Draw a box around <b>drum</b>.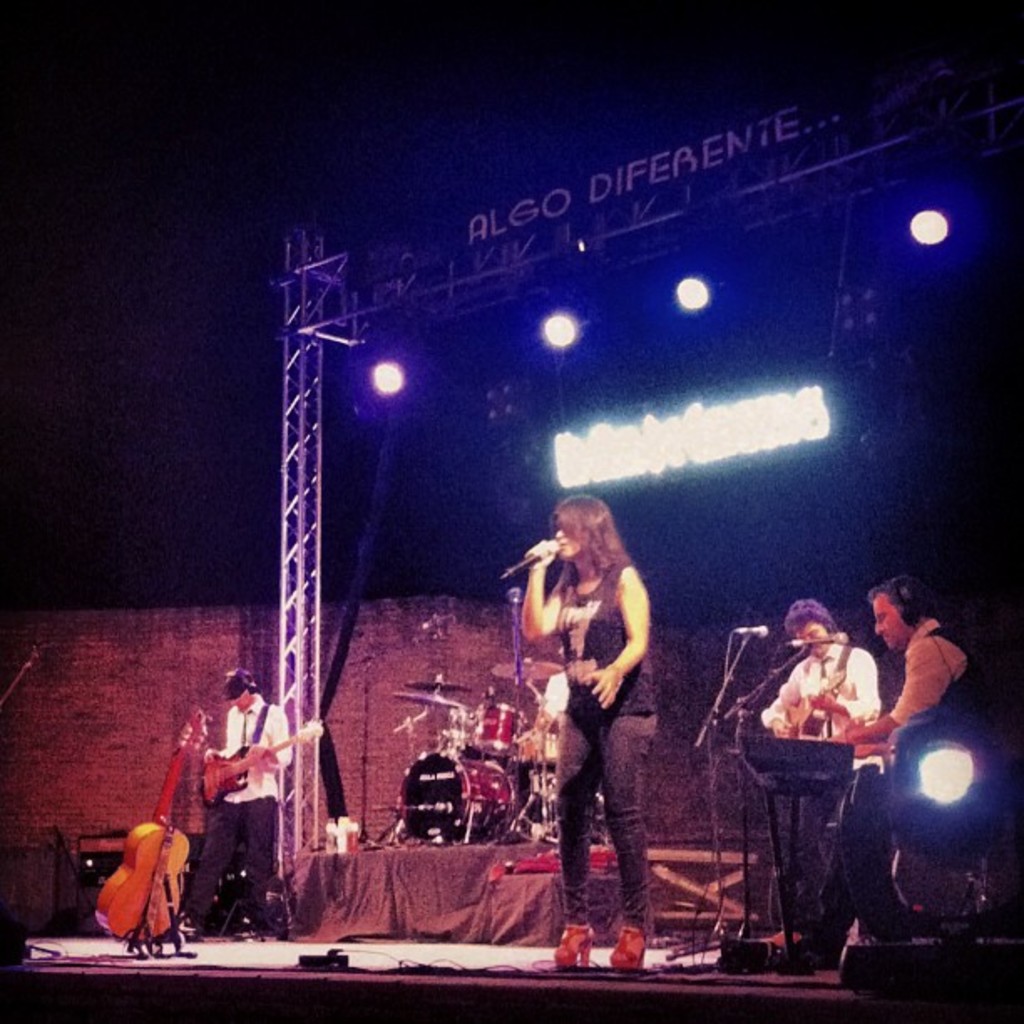
rect(519, 735, 559, 766).
